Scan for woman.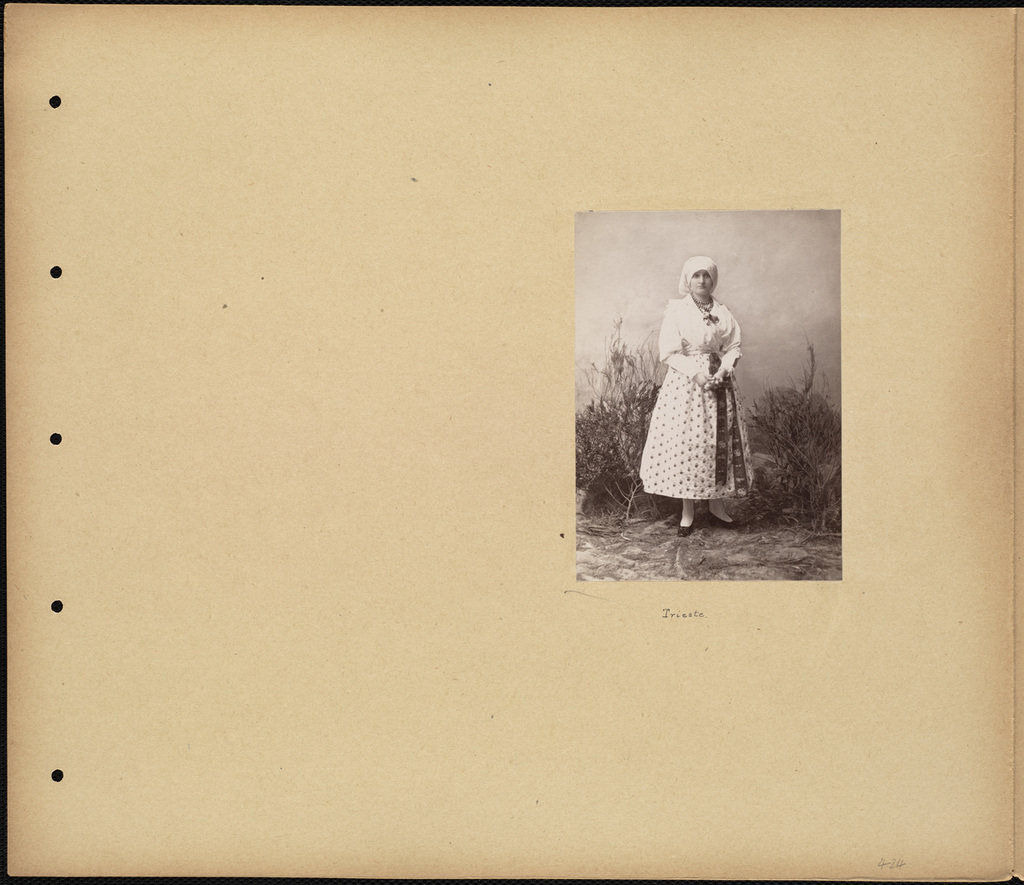
Scan result: 634,242,760,531.
